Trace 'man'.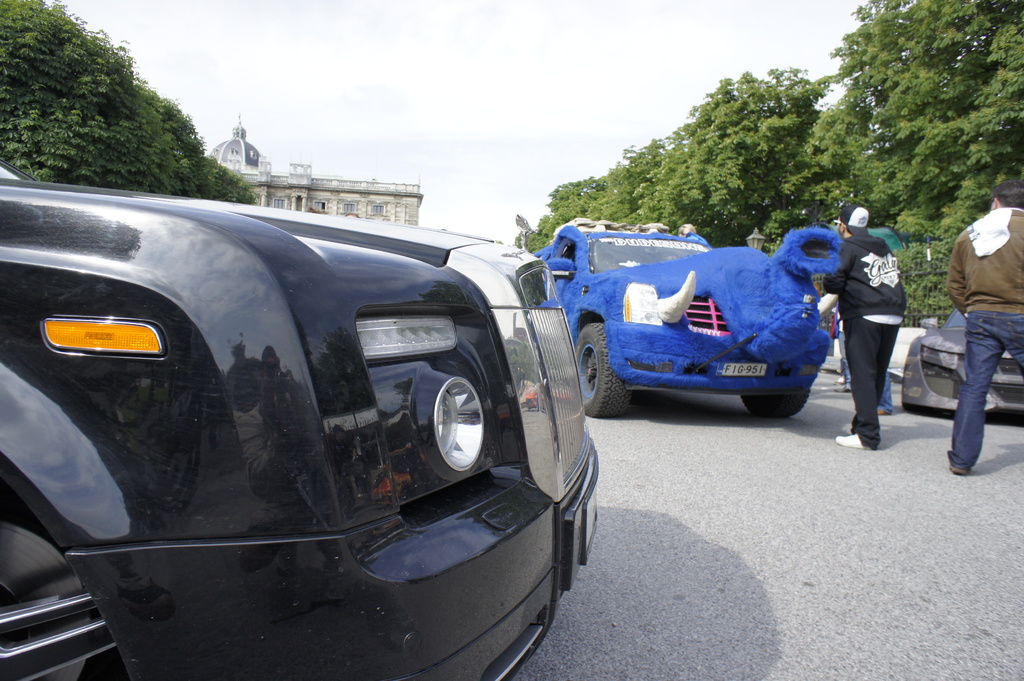
Traced to detection(932, 183, 1023, 476).
